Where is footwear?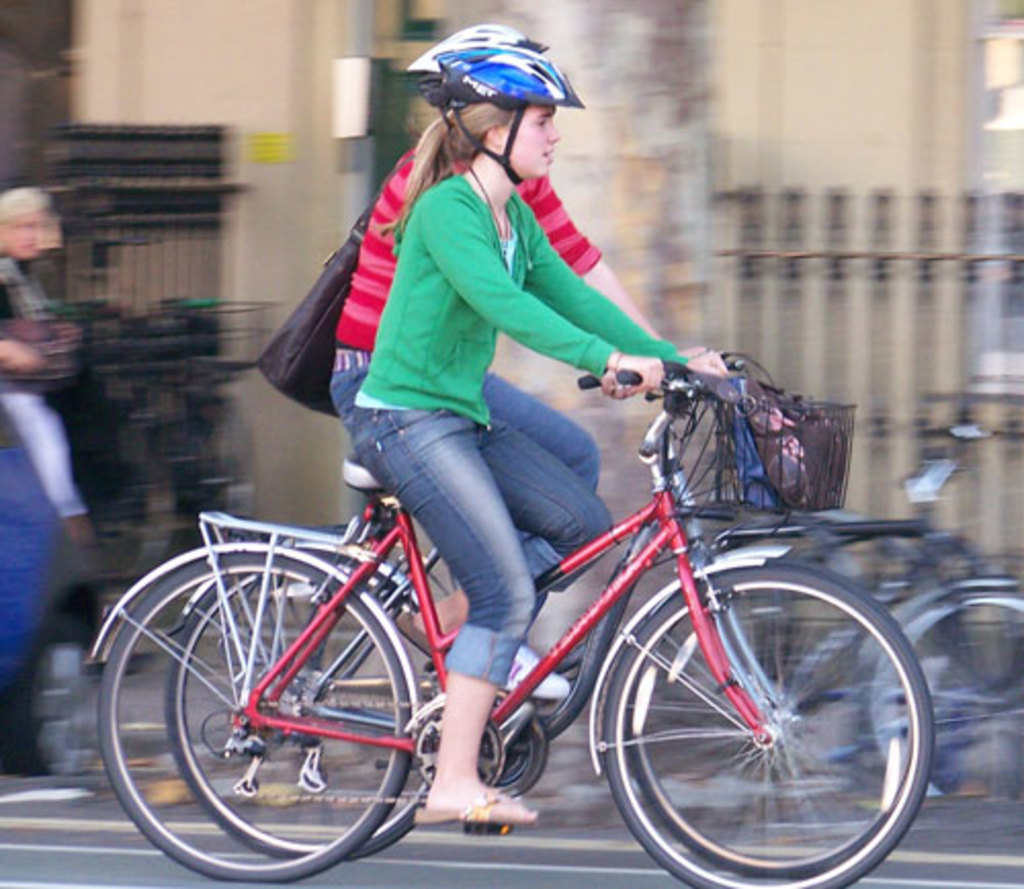
bbox=(408, 793, 537, 828).
